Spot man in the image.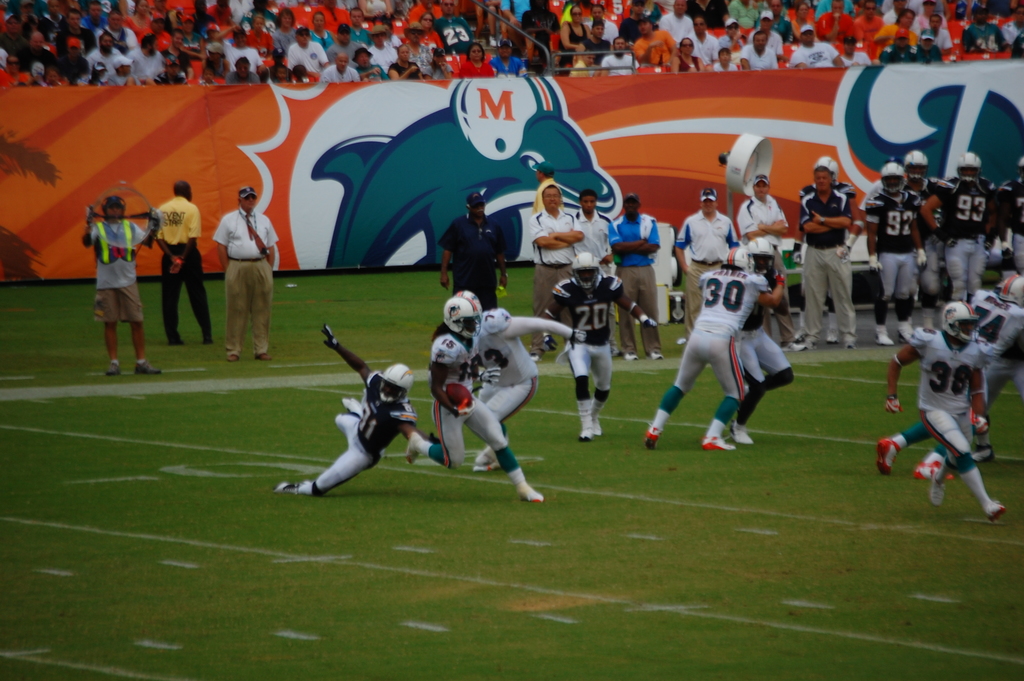
man found at {"left": 691, "top": 15, "right": 719, "bottom": 62}.
